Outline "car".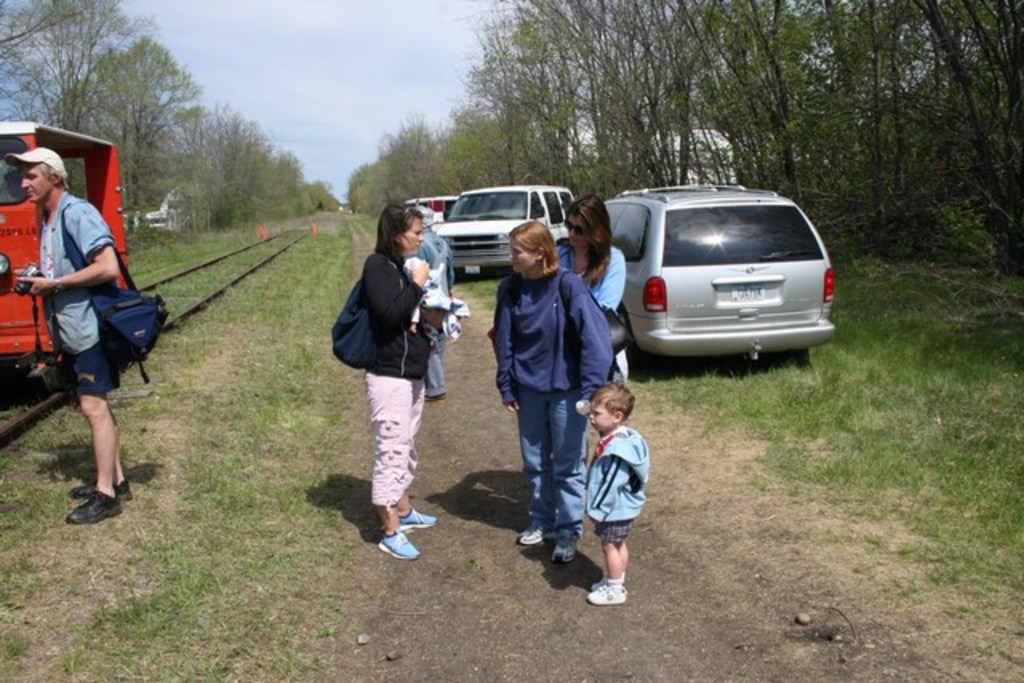
Outline: x1=416 y1=190 x2=454 y2=216.
